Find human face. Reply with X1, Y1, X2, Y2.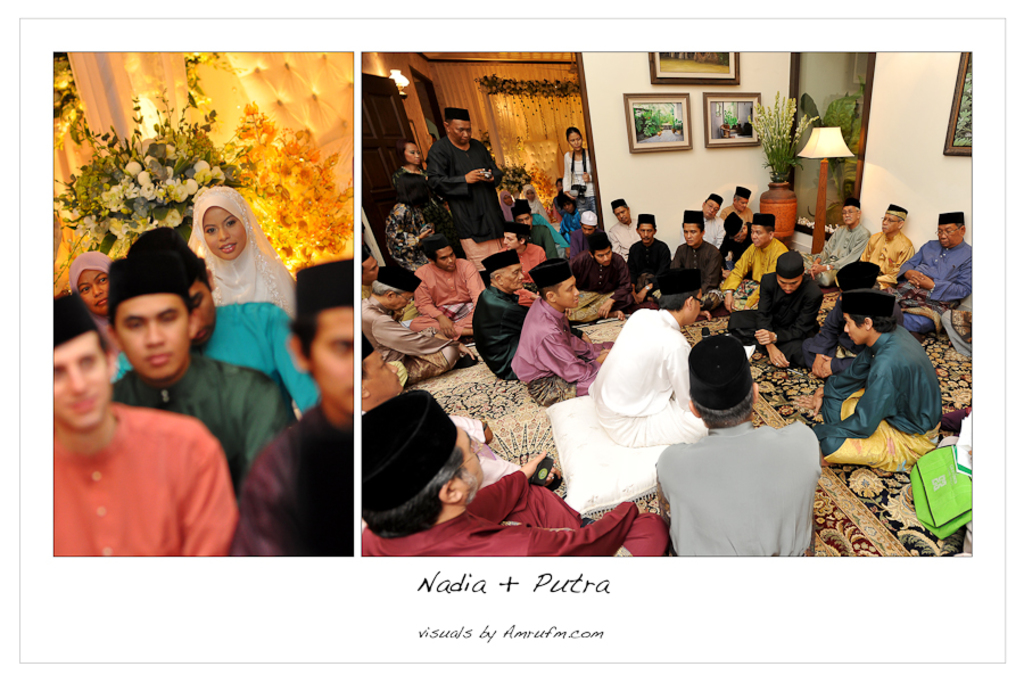
568, 133, 584, 146.
